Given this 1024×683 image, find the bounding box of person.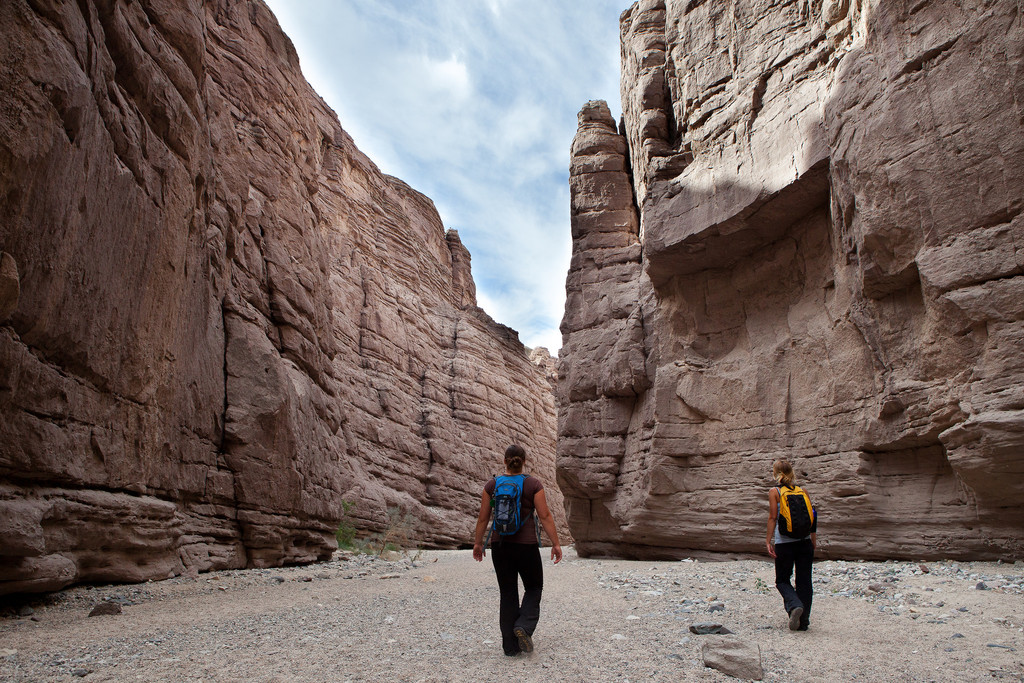
484/447/561/652.
